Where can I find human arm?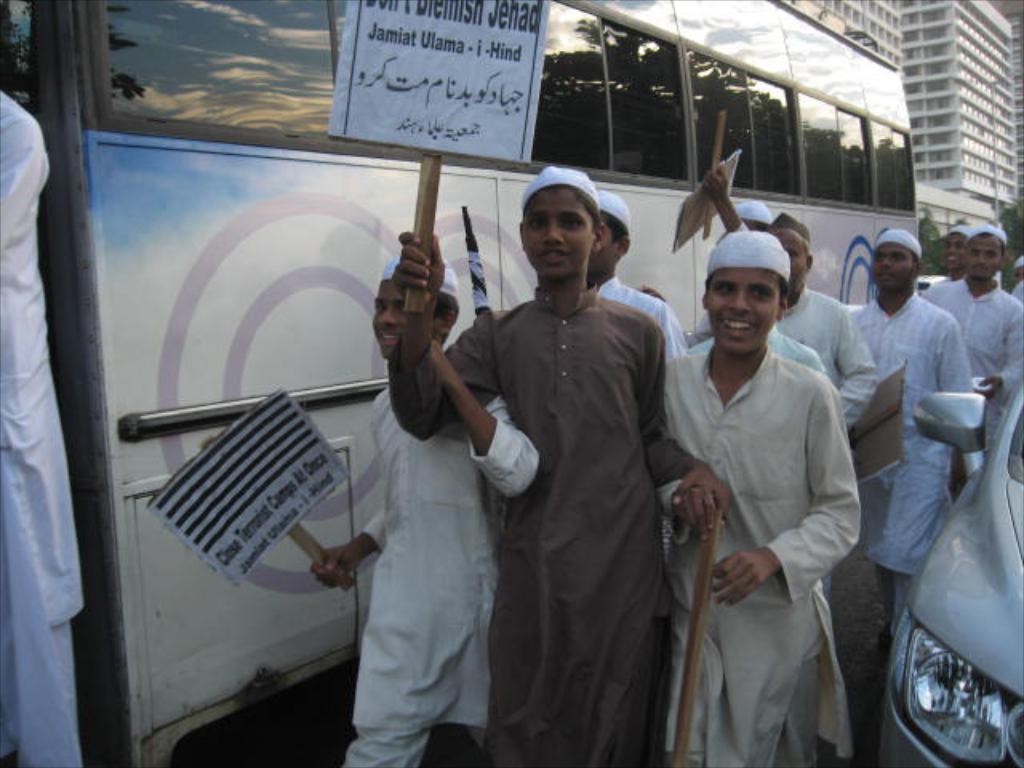
You can find it at region(696, 378, 896, 592).
